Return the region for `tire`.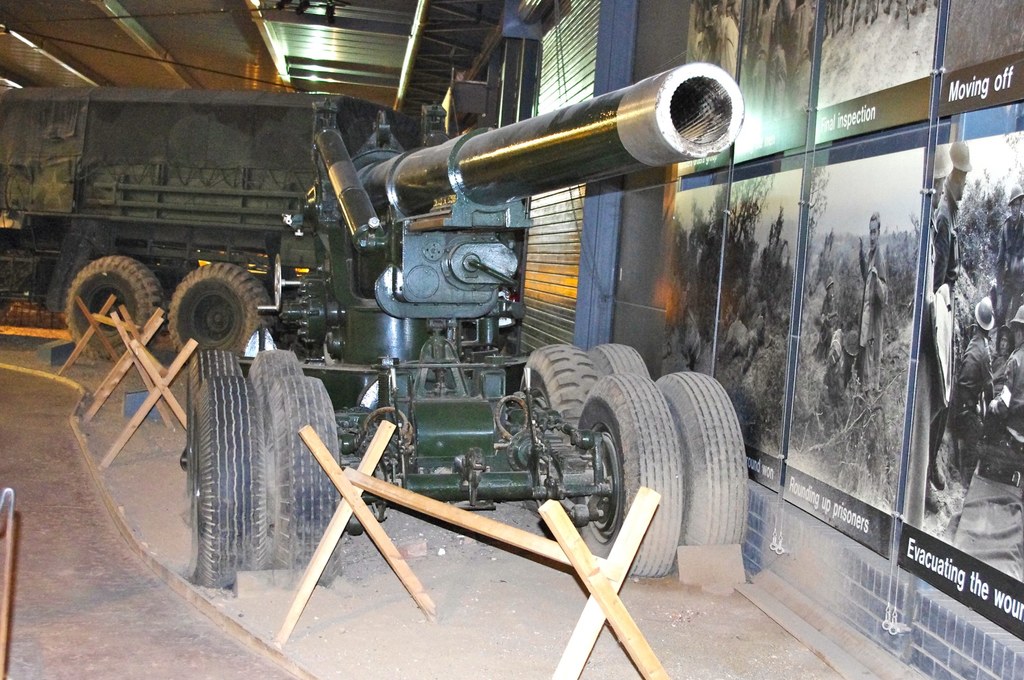
l=252, t=379, r=348, b=588.
